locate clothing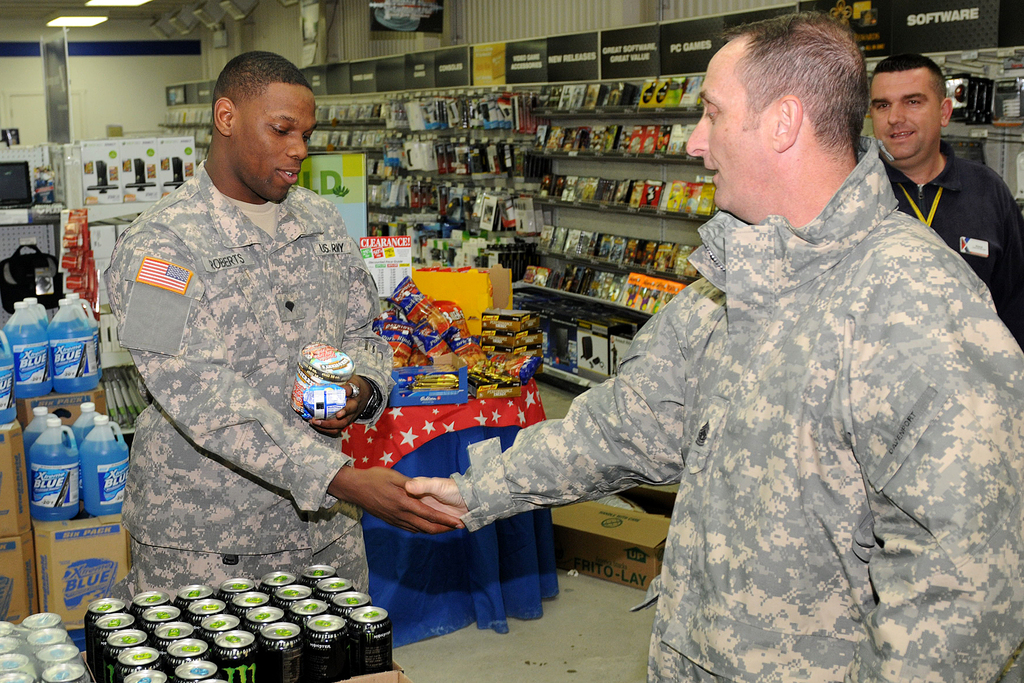
box=[449, 122, 1023, 682]
